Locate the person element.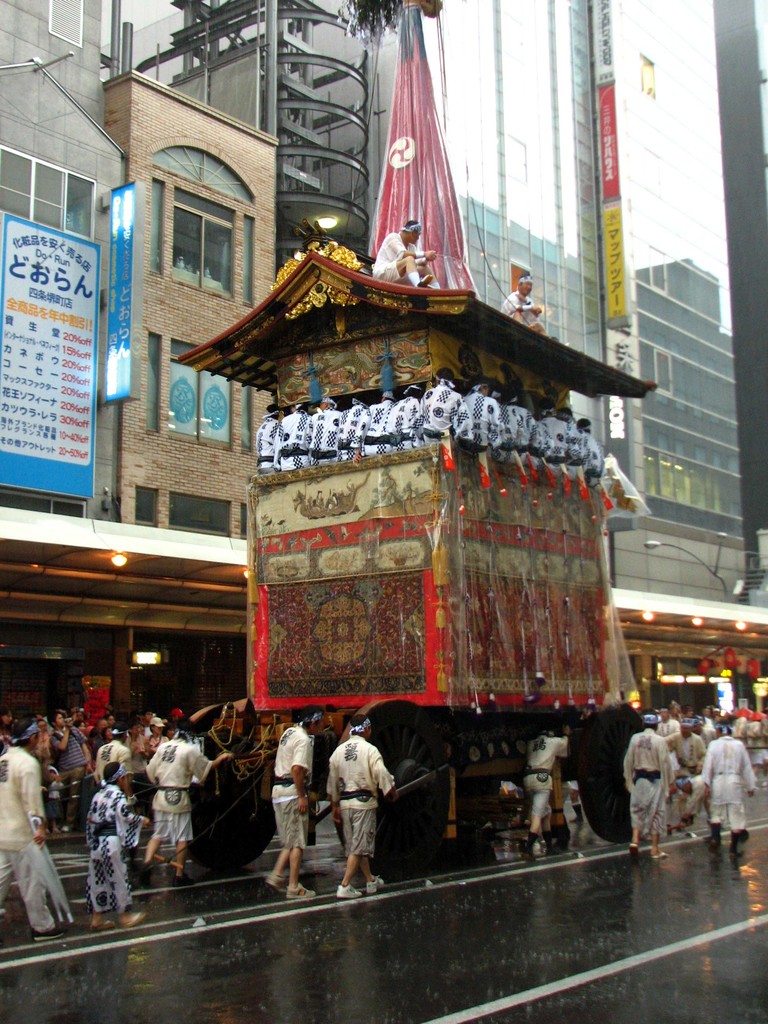
Element bbox: {"left": 141, "top": 717, "right": 234, "bottom": 890}.
